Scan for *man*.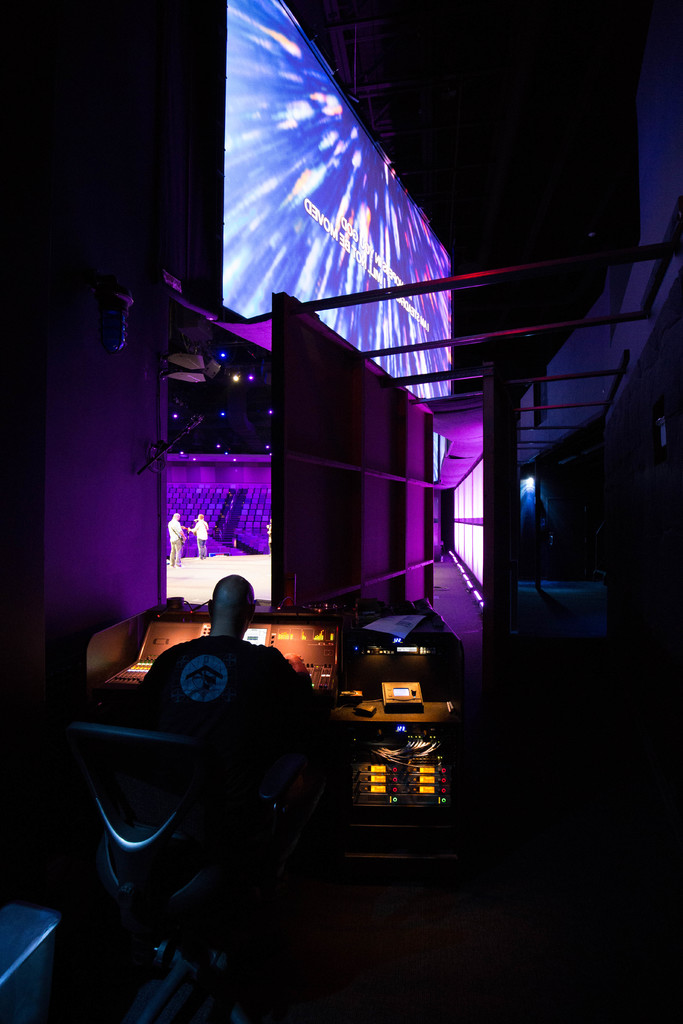
Scan result: (113,577,330,941).
